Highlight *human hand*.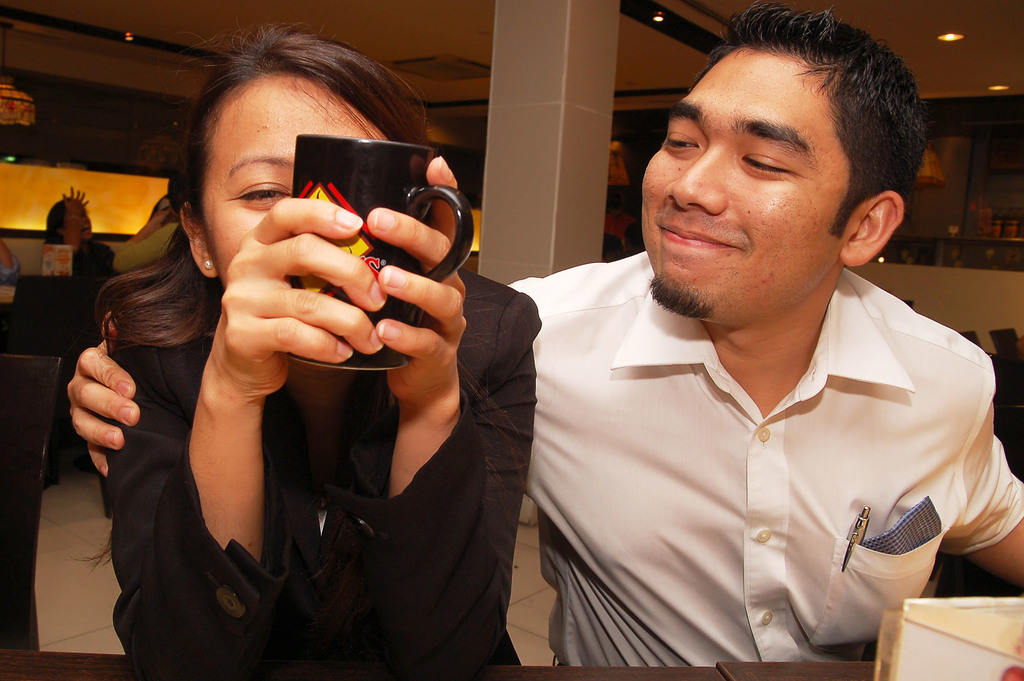
Highlighted region: rect(152, 211, 173, 232).
